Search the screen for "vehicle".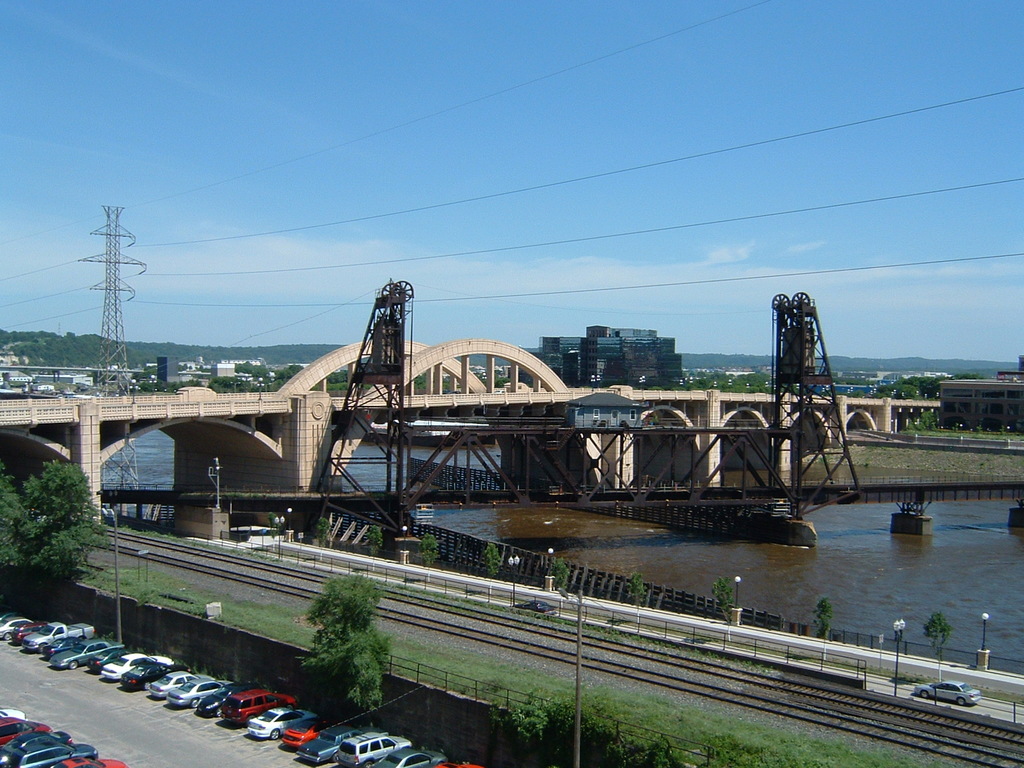
Found at 143,669,198,695.
